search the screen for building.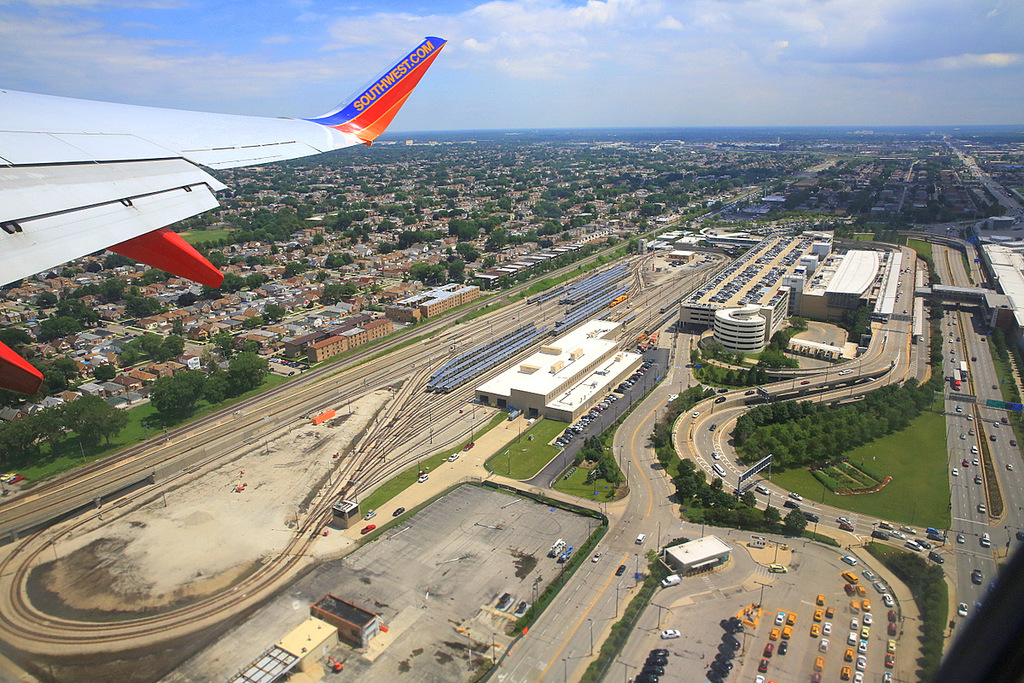
Found at Rect(664, 532, 730, 576).
